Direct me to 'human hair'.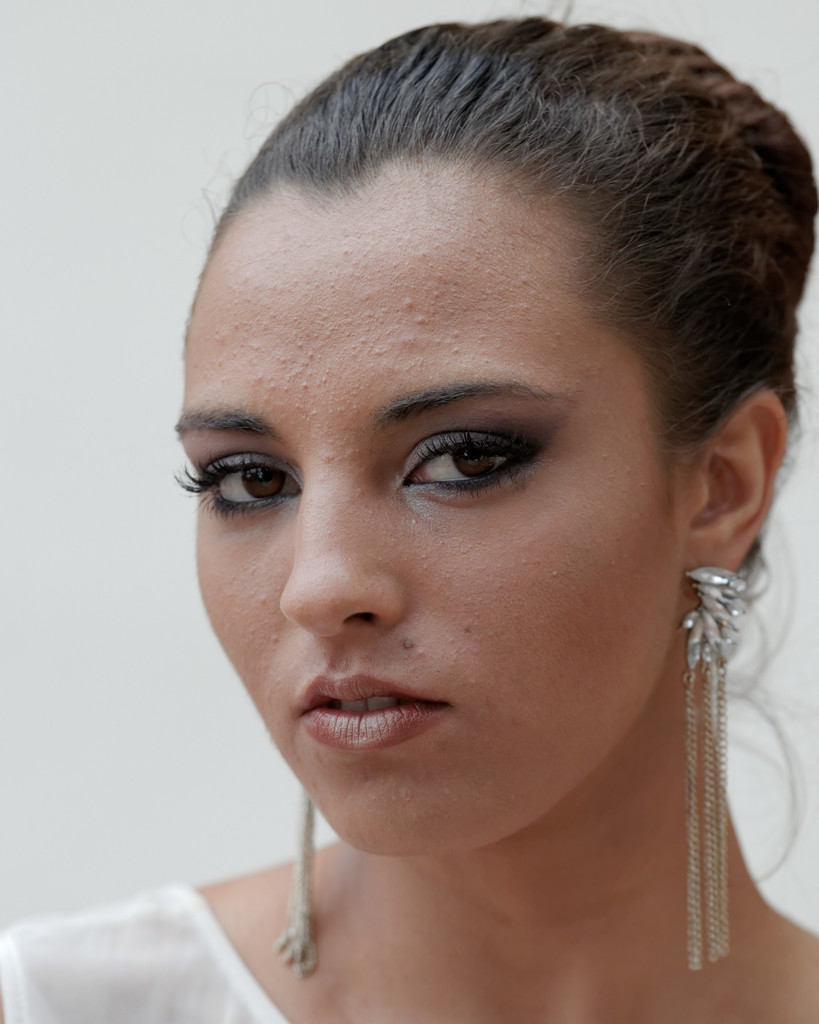
Direction: bbox=[205, 0, 818, 884].
